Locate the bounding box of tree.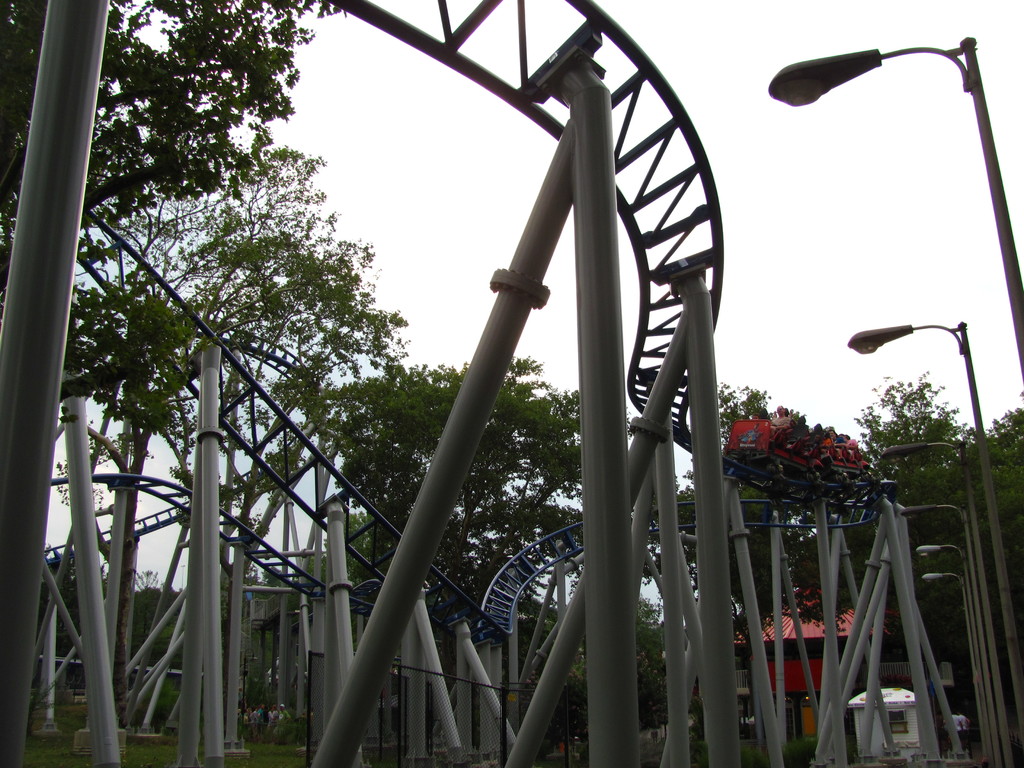
Bounding box: bbox=[0, 0, 348, 426].
